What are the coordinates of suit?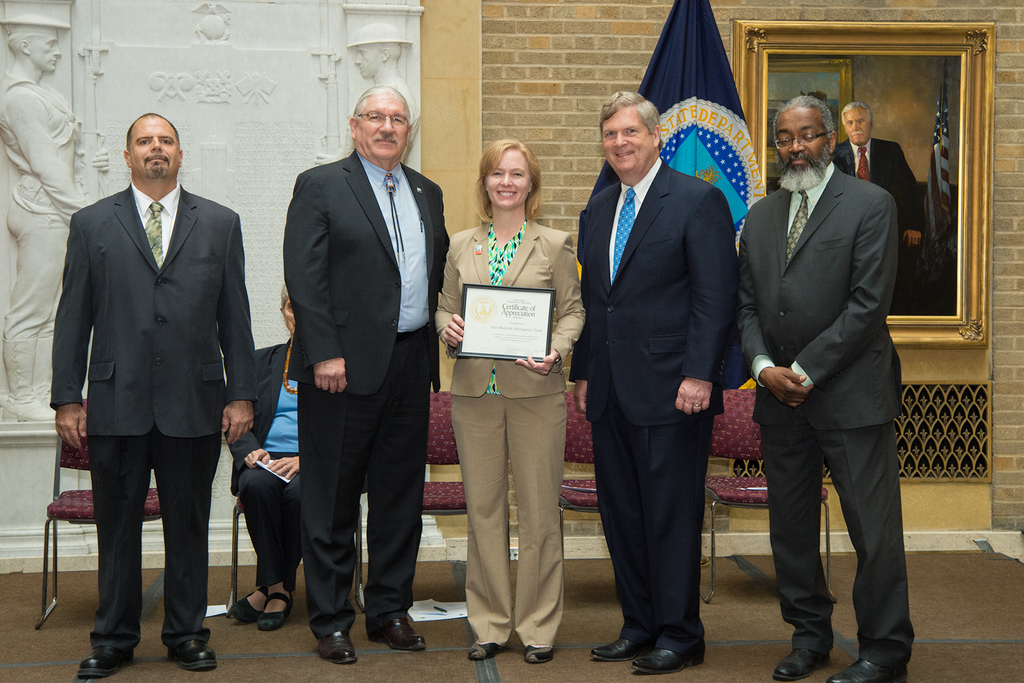
select_region(575, 65, 745, 673).
